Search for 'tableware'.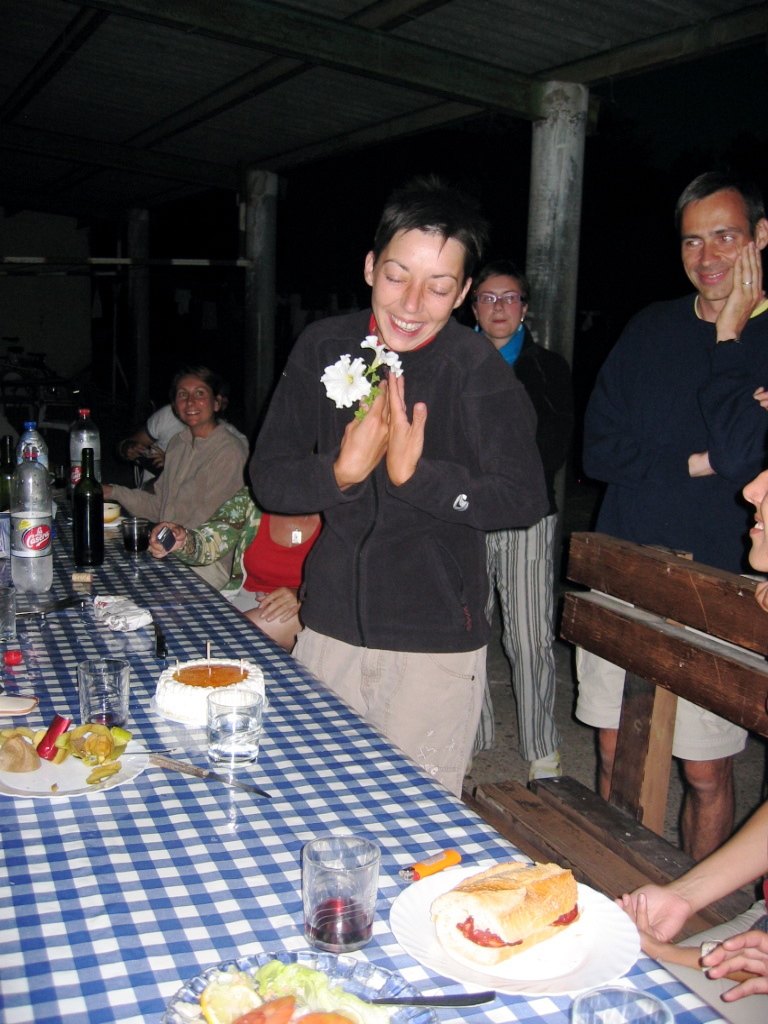
Found at region(157, 944, 443, 1023).
